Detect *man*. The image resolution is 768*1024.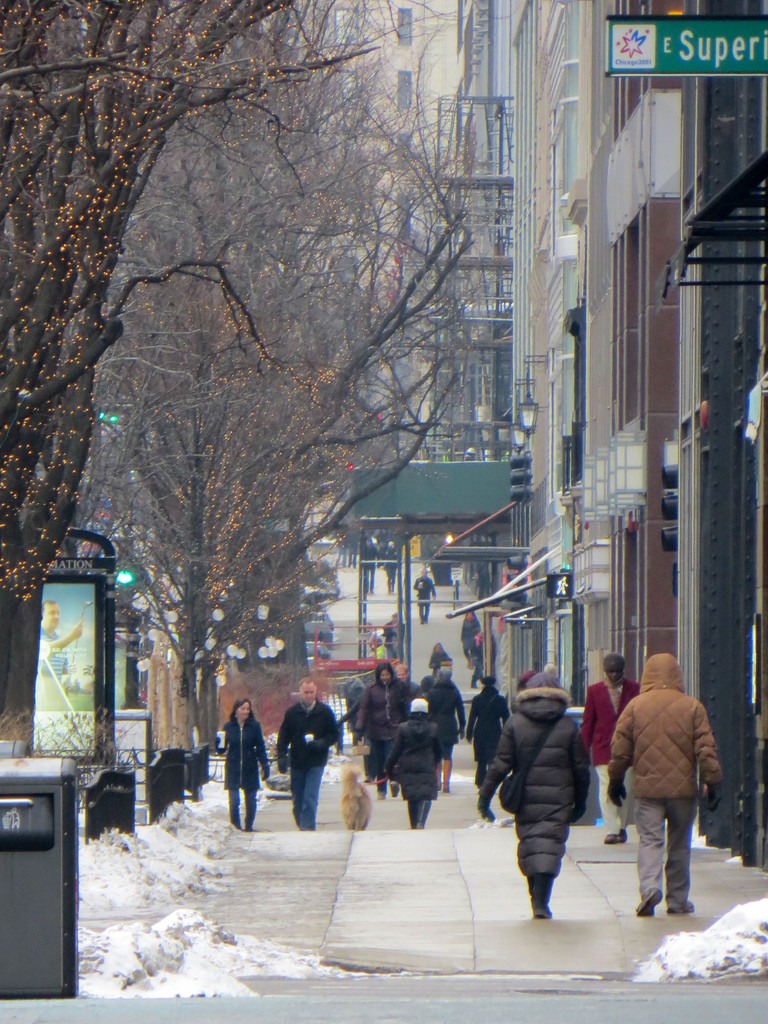
l=385, t=699, r=448, b=827.
